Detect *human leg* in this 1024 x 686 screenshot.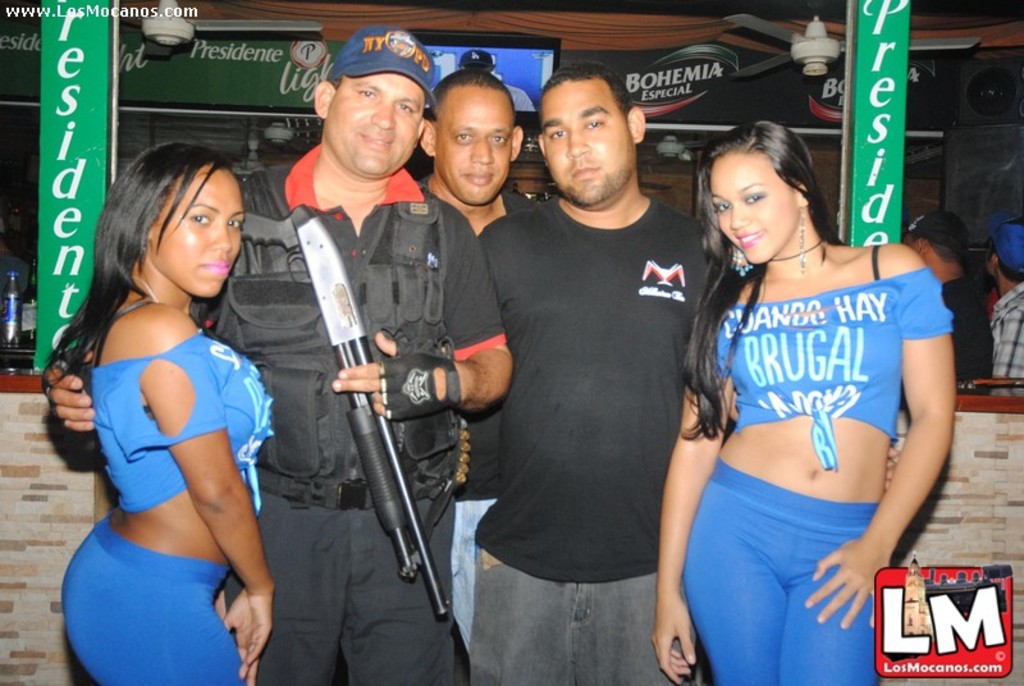
Detection: Rect(70, 553, 247, 685).
